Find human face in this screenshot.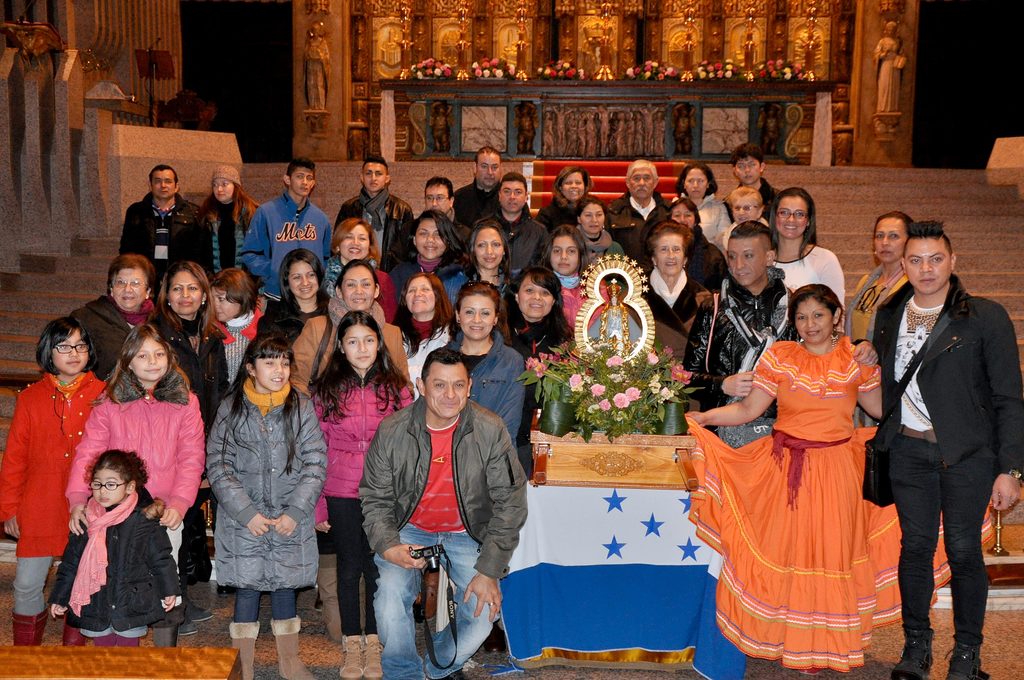
The bounding box for human face is rect(94, 471, 127, 506).
